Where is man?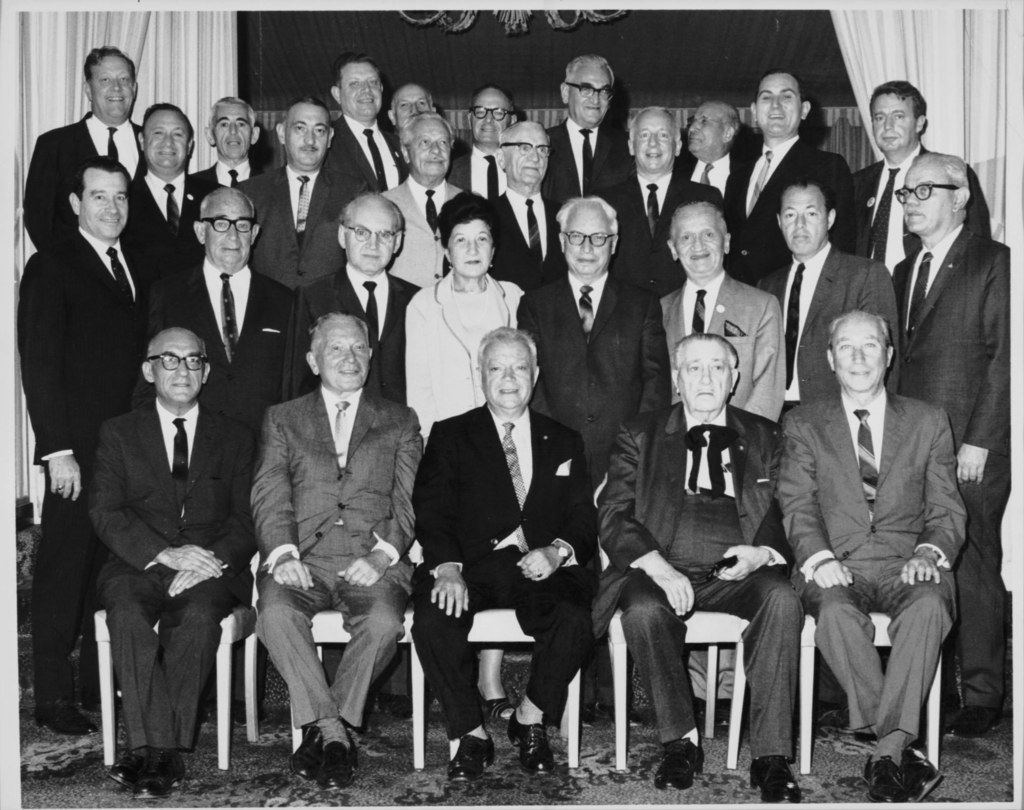
locate(484, 118, 573, 294).
